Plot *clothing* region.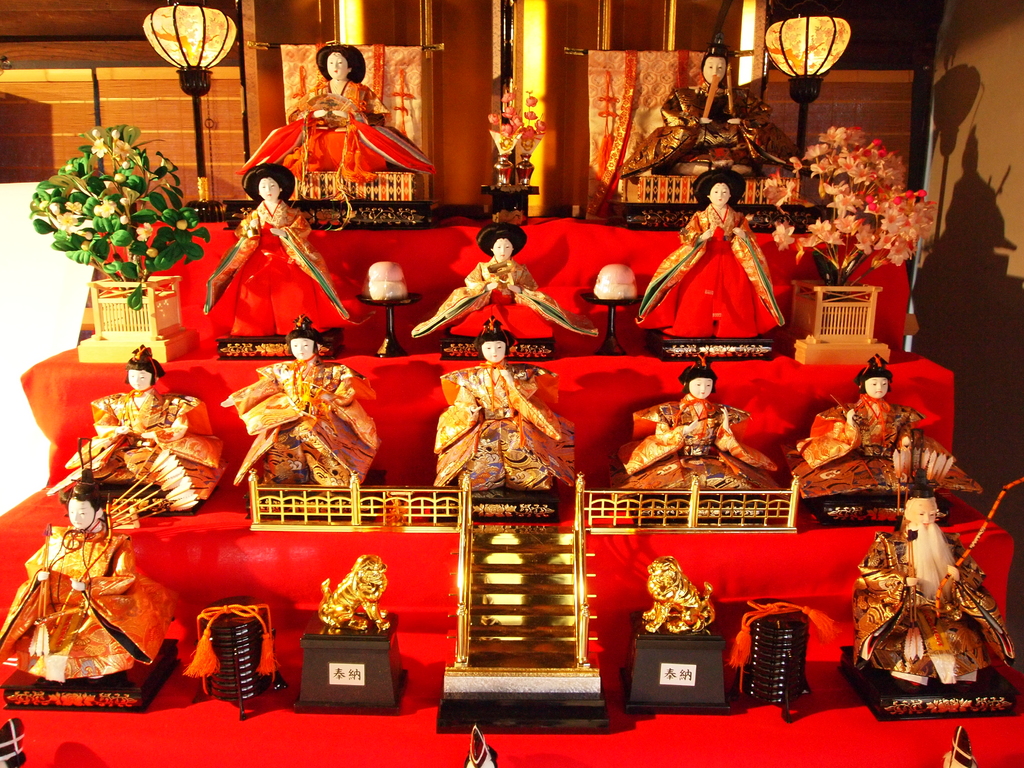
Plotted at bbox=[412, 260, 597, 339].
